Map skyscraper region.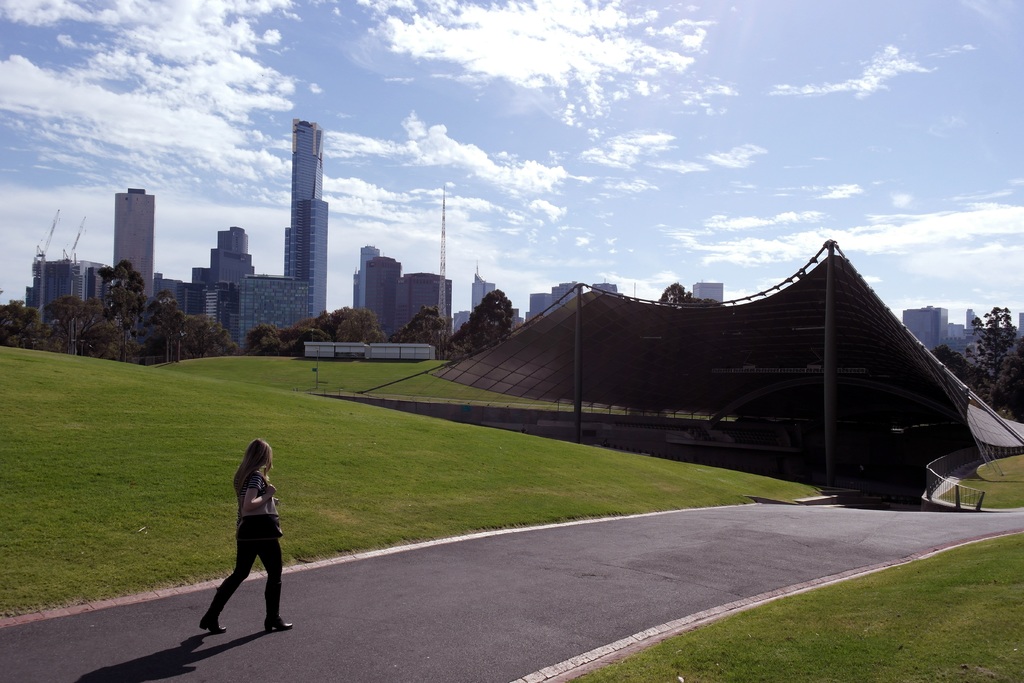
Mapped to [899,308,945,351].
